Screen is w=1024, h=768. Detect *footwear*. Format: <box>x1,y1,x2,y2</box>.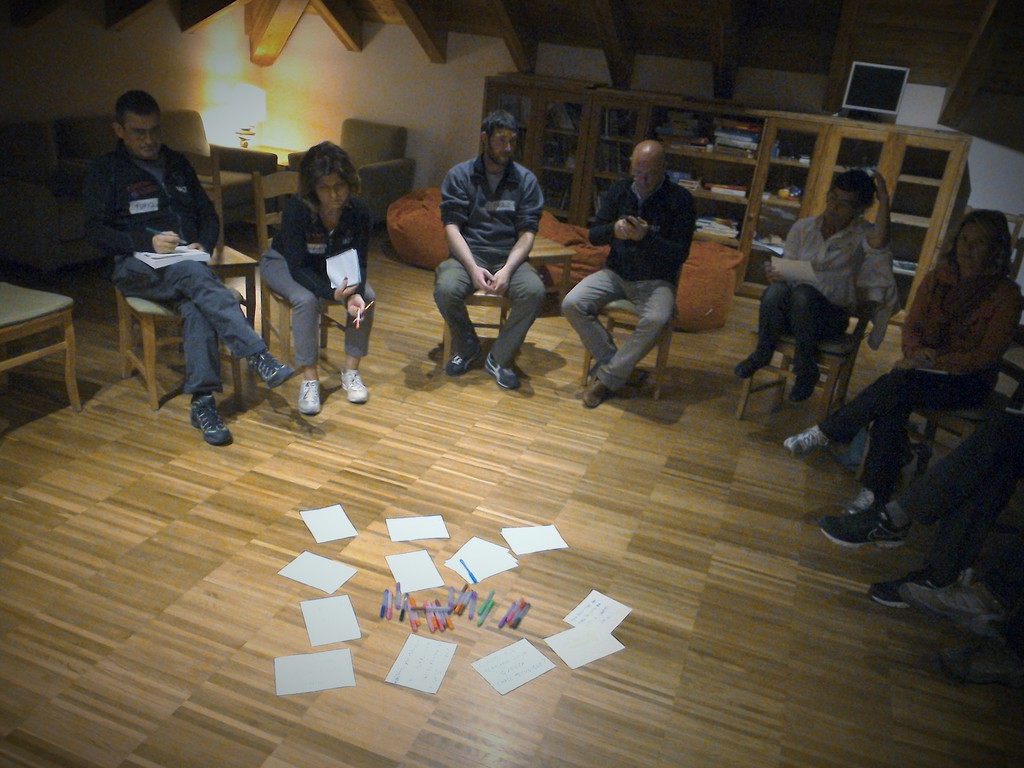
<box>189,388,234,445</box>.
